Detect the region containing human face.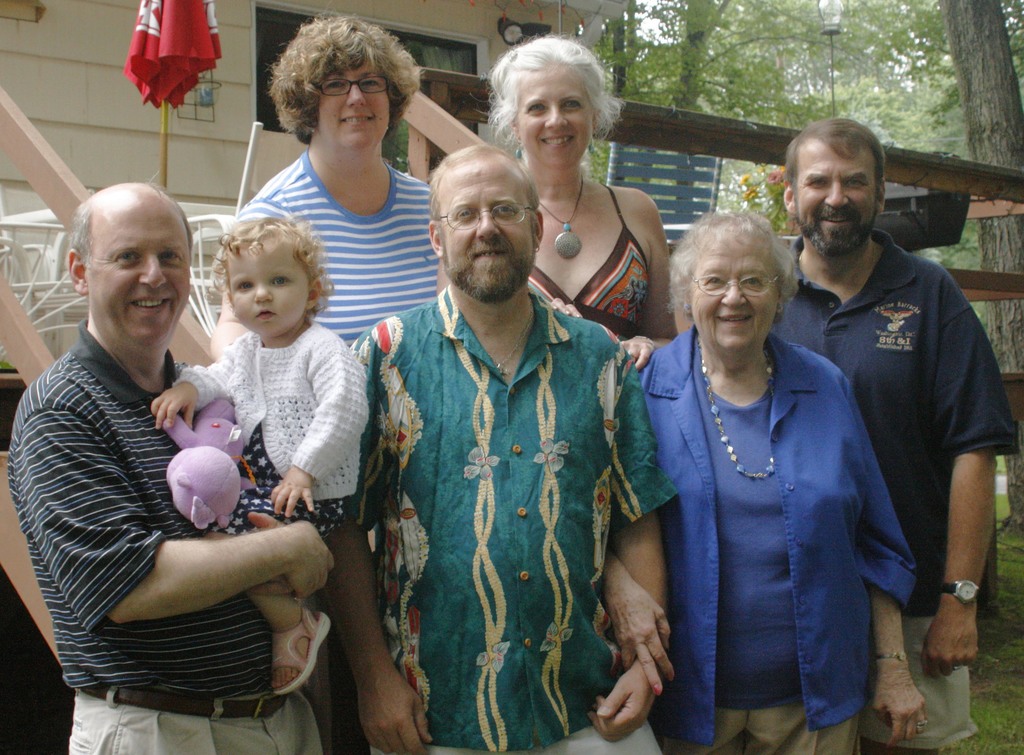
box=[86, 220, 193, 339].
